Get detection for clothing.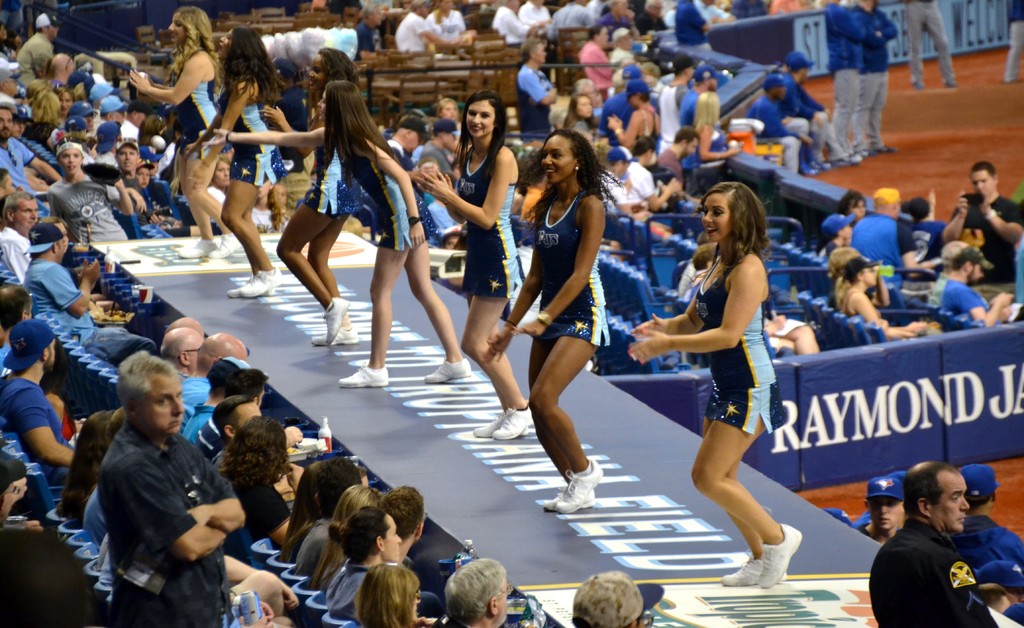
Detection: (left=620, top=168, right=652, bottom=201).
